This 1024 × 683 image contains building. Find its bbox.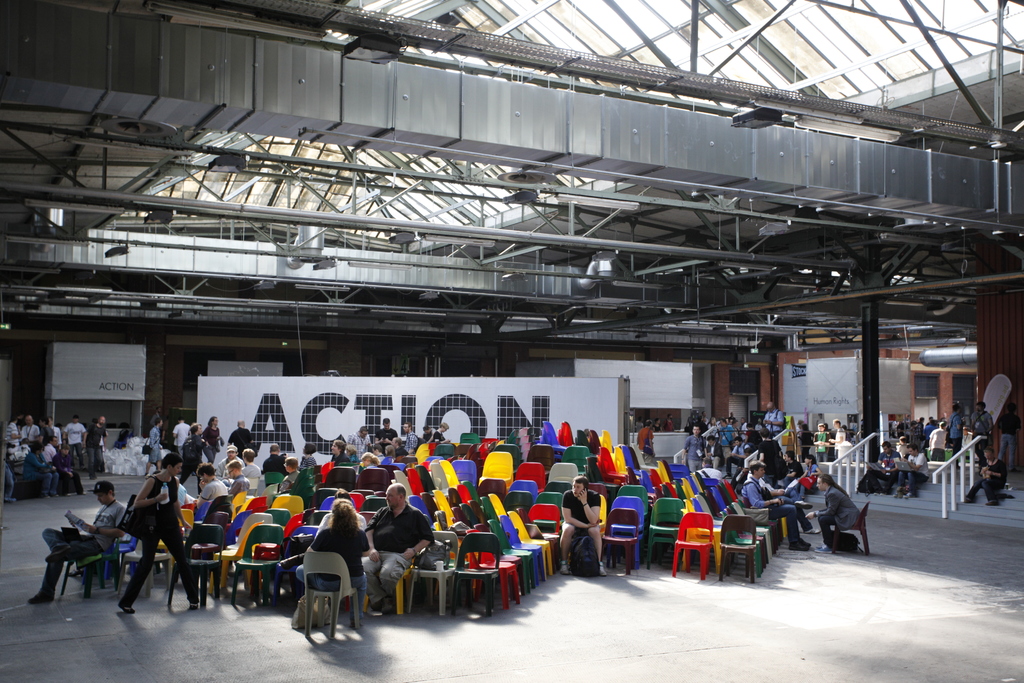
<box>0,0,1023,682</box>.
